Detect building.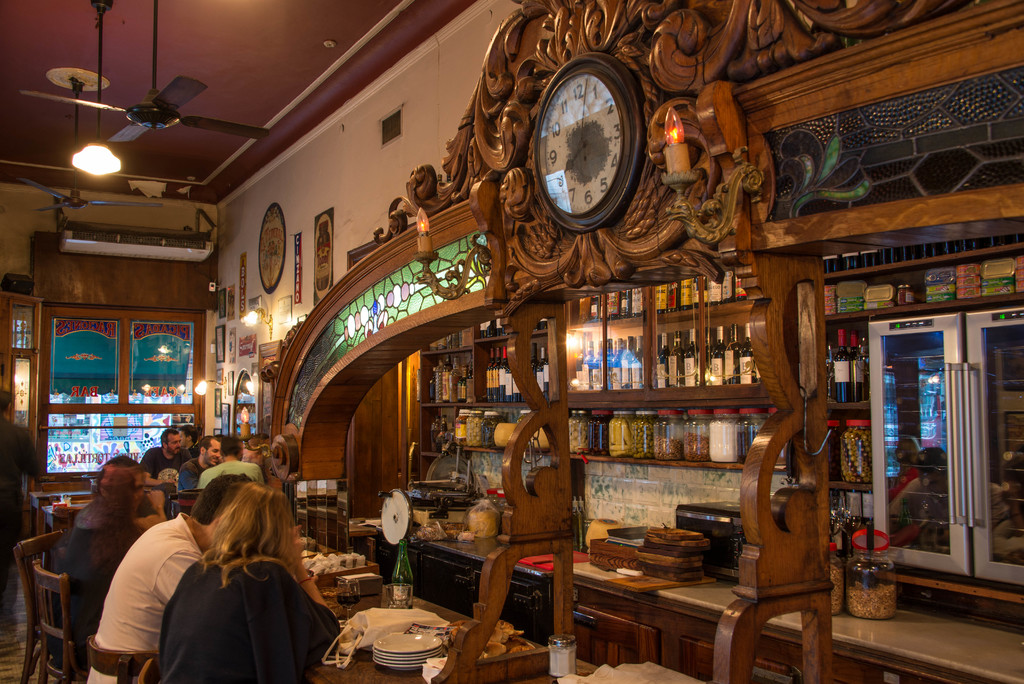
Detected at region(0, 0, 1023, 683).
